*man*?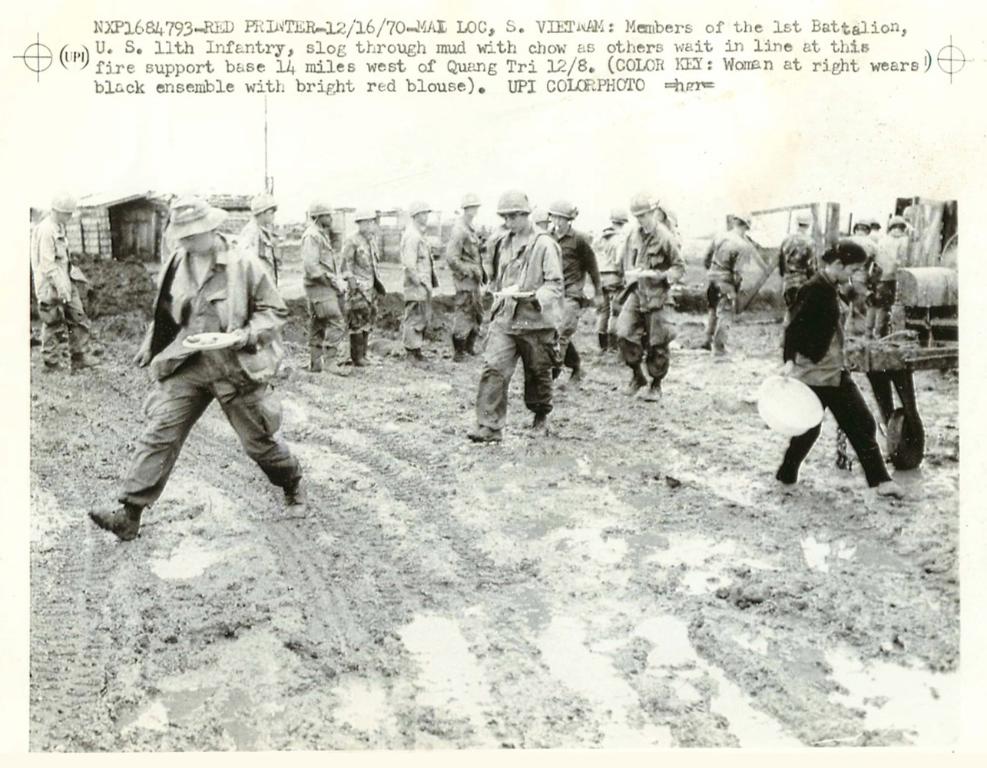
[left=546, top=191, right=598, bottom=382]
